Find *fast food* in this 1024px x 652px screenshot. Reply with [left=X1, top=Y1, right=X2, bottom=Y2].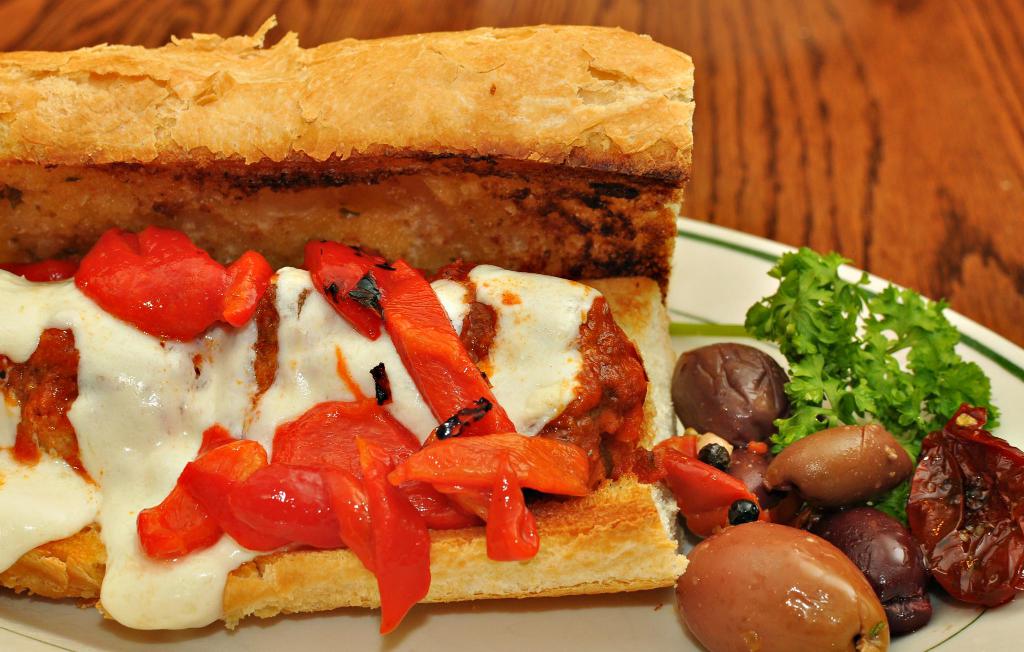
[left=39, top=114, right=824, bottom=619].
